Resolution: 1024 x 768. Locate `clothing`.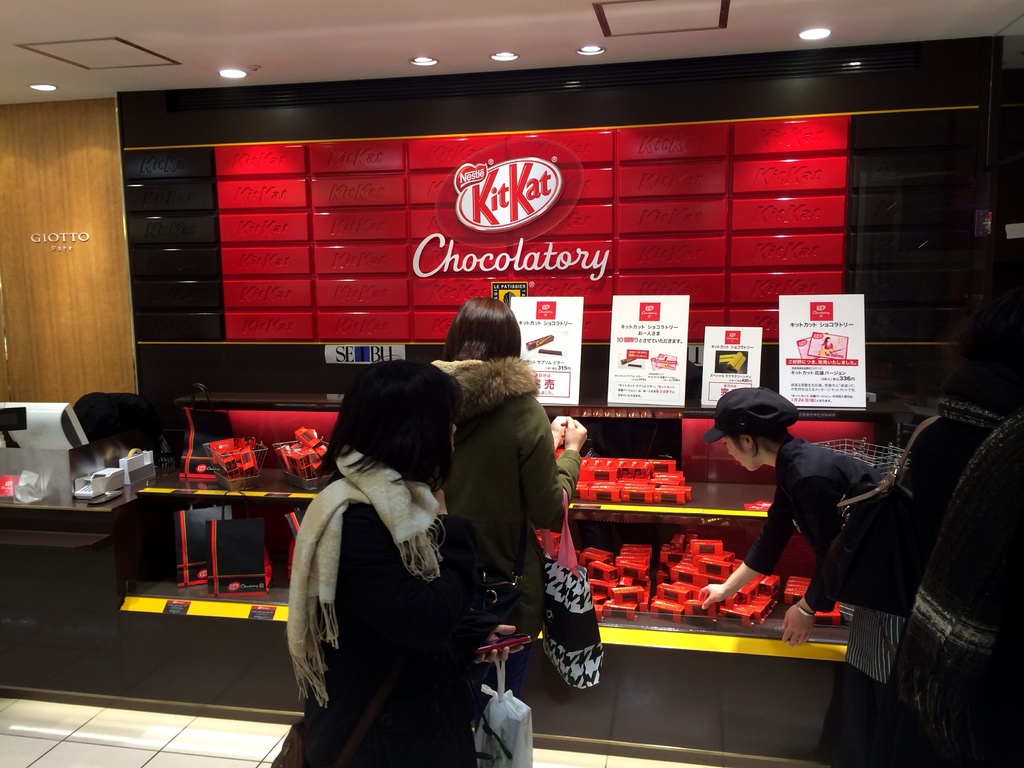
444:325:579:690.
